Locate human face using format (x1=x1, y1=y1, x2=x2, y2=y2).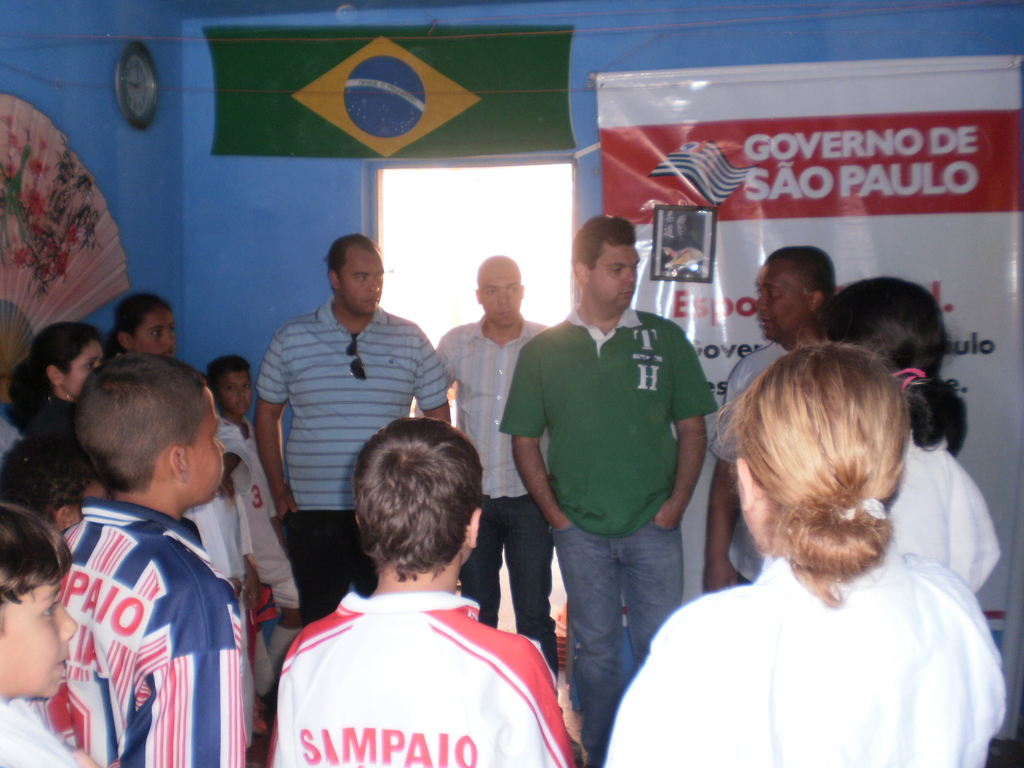
(x1=752, y1=262, x2=810, y2=340).
